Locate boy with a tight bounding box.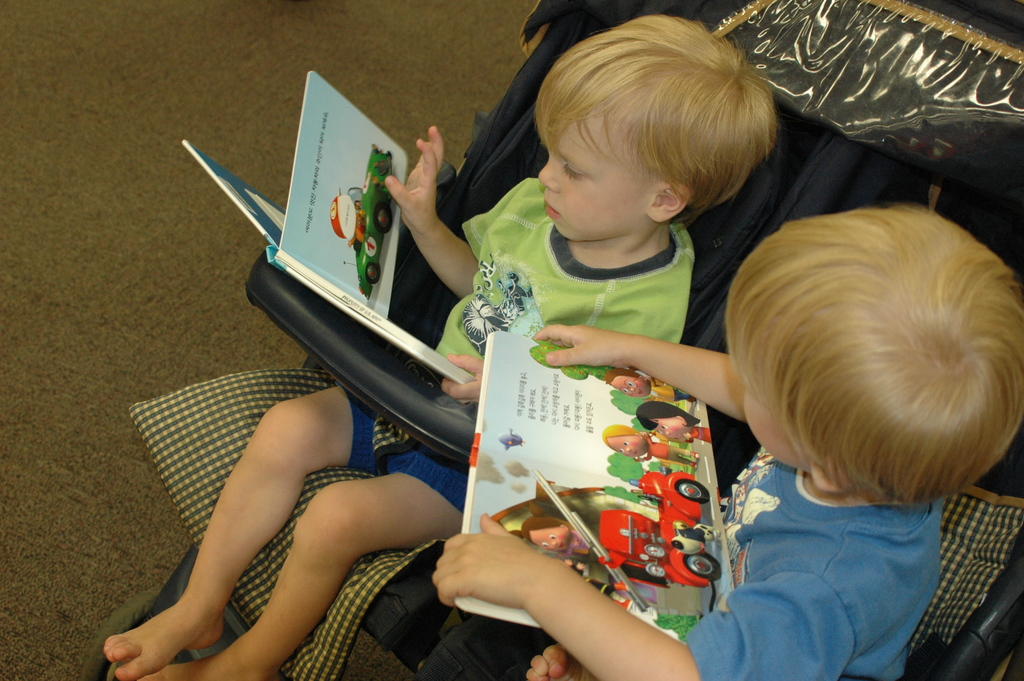
l=598, t=368, r=697, b=401.
